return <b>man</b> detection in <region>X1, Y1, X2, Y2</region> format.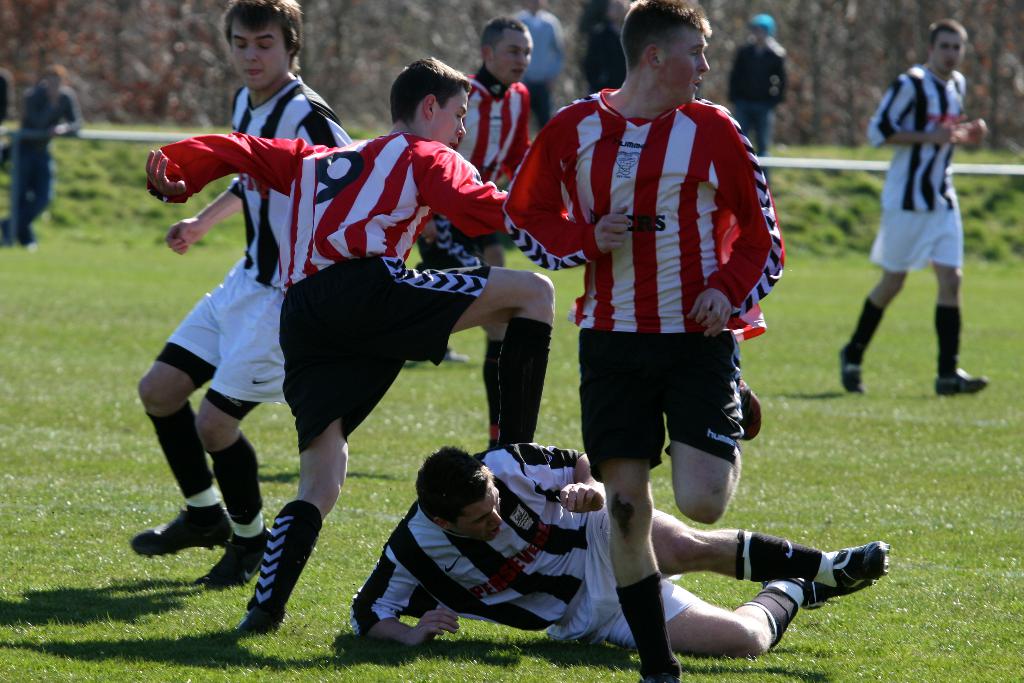
<region>129, 0, 360, 588</region>.
